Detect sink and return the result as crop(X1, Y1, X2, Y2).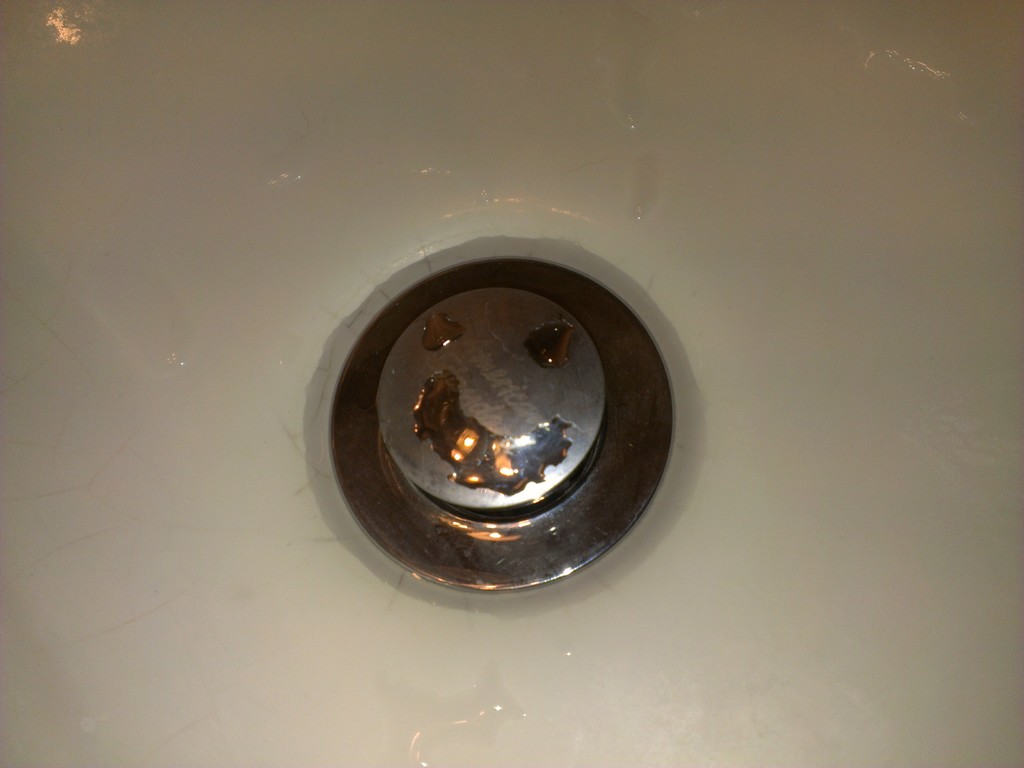
crop(0, 0, 1023, 767).
